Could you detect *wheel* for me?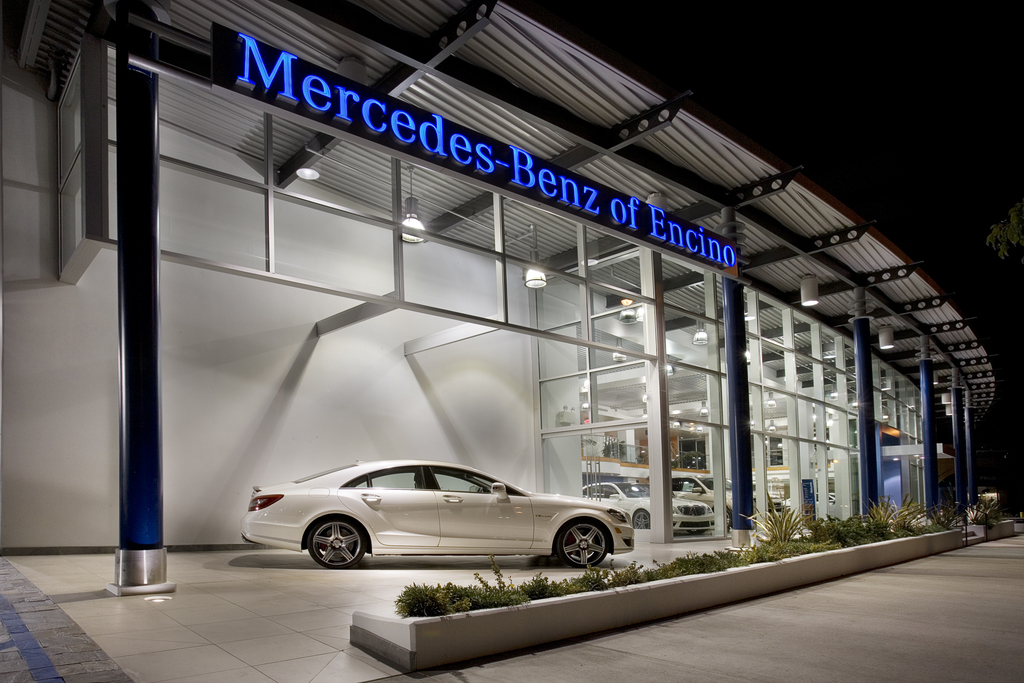
Detection result: [632, 511, 649, 527].
